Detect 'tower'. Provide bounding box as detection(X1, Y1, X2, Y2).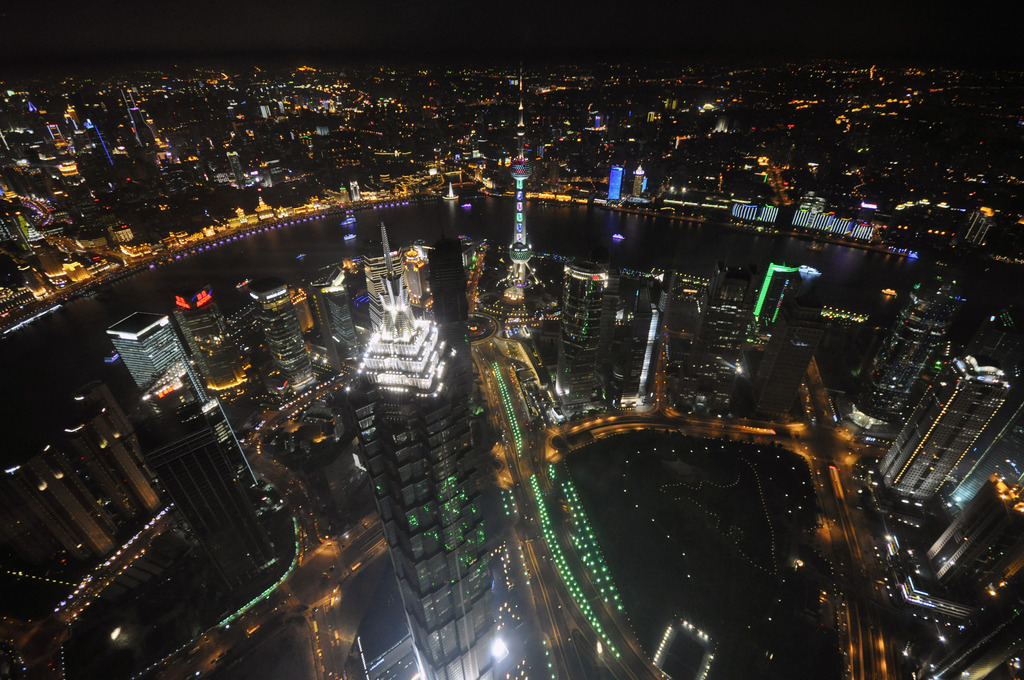
detection(134, 356, 272, 580).
